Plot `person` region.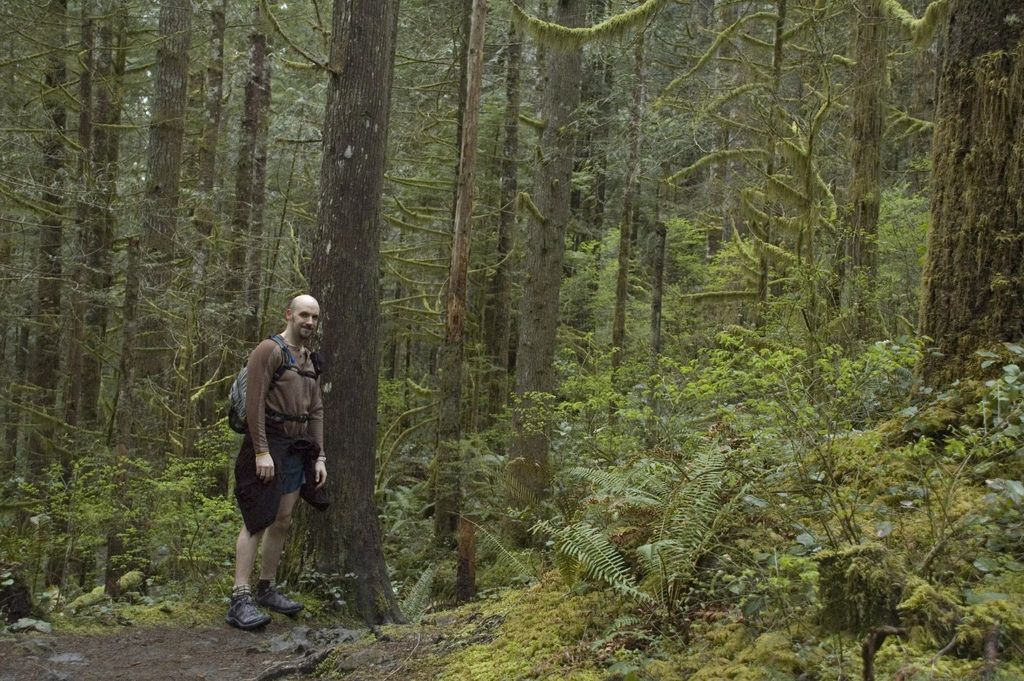
Plotted at (227, 290, 330, 632).
